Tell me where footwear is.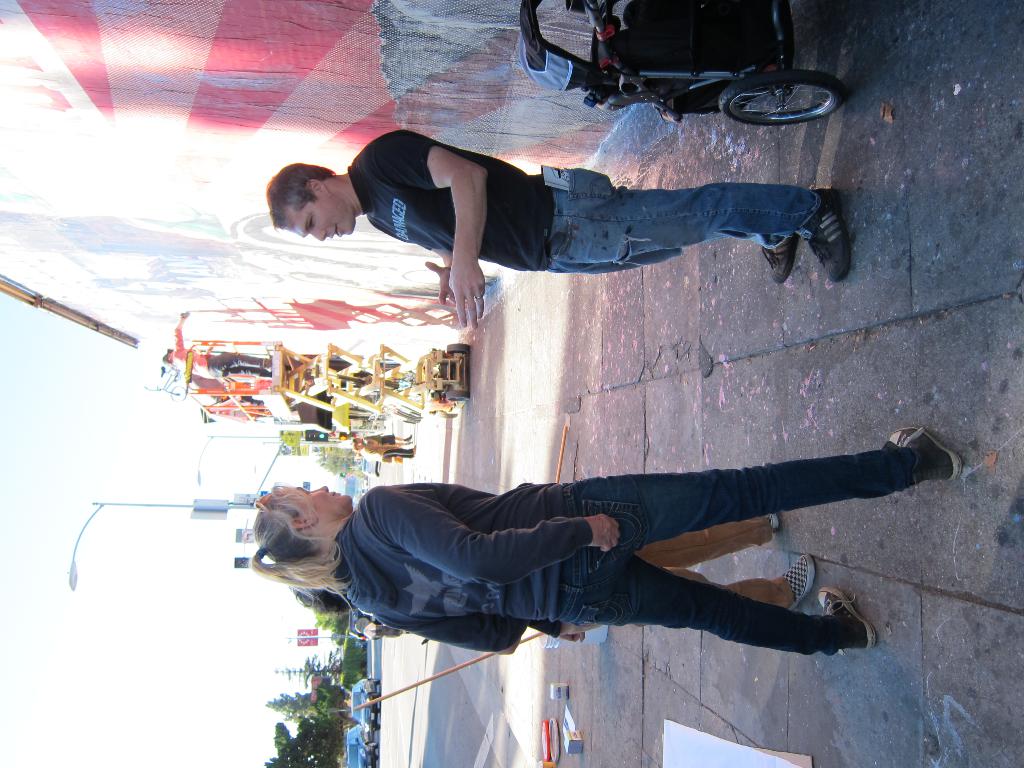
footwear is at x1=788 y1=184 x2=865 y2=266.
